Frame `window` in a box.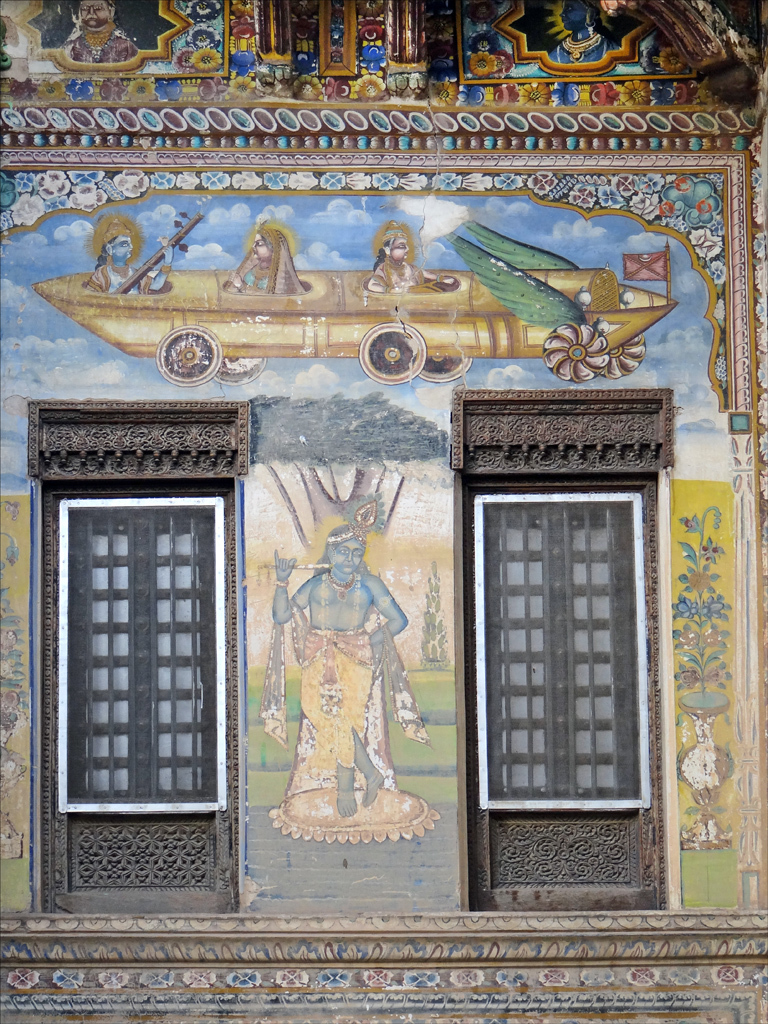
<box>43,405,250,927</box>.
